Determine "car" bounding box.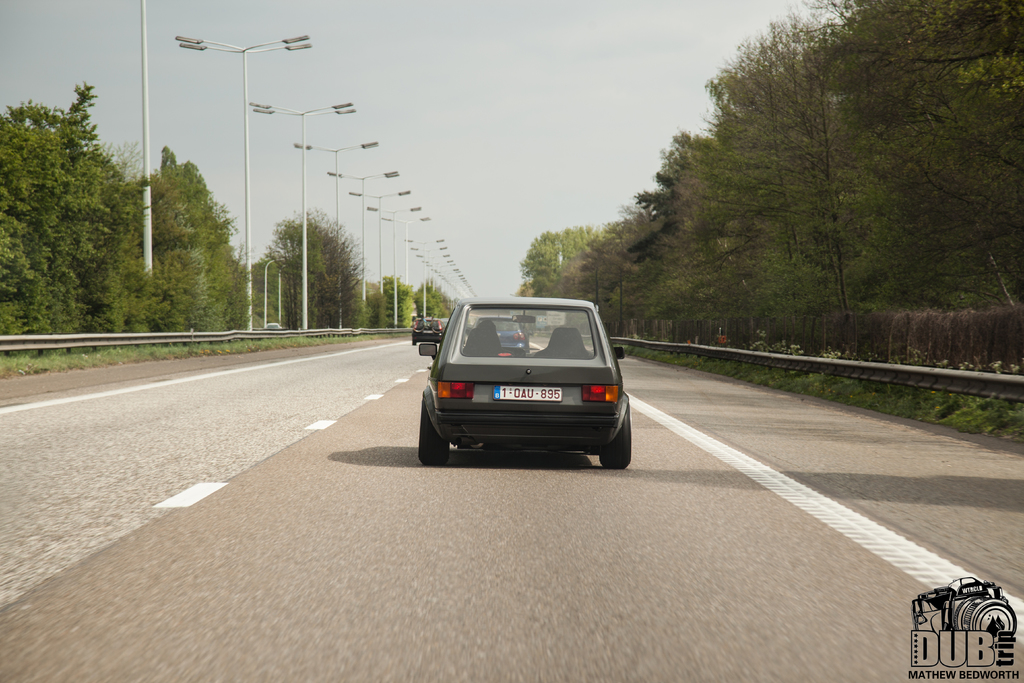
Determined: pyautogui.locateOnScreen(410, 317, 448, 348).
